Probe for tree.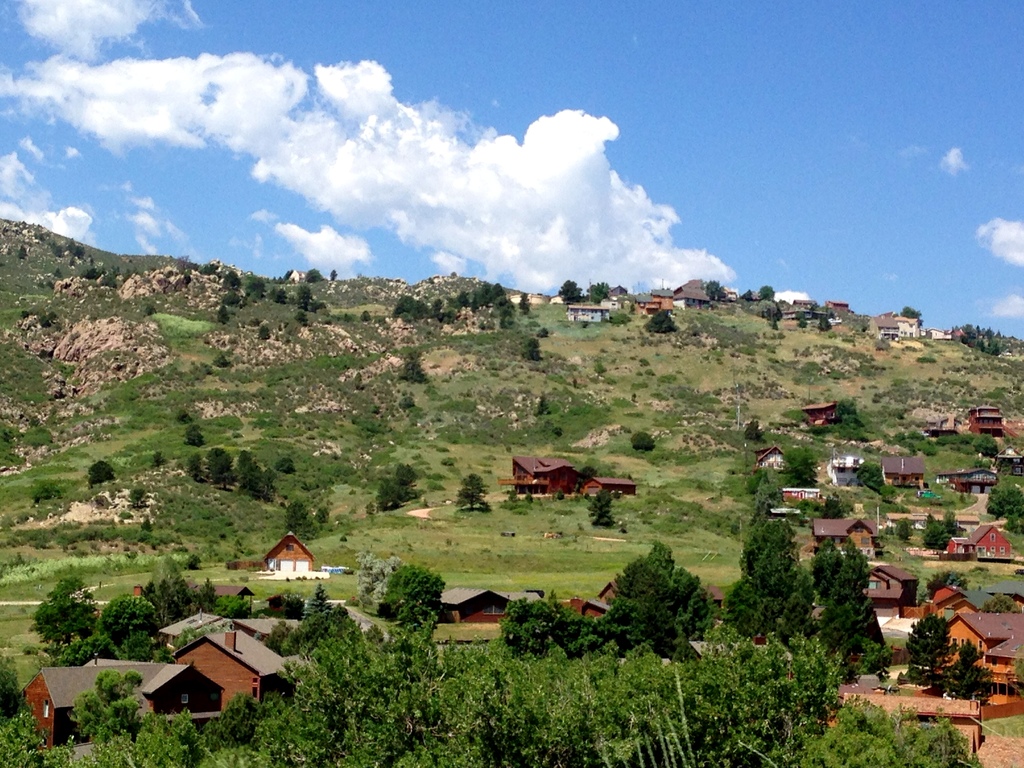
Probe result: [x1=61, y1=663, x2=159, y2=739].
